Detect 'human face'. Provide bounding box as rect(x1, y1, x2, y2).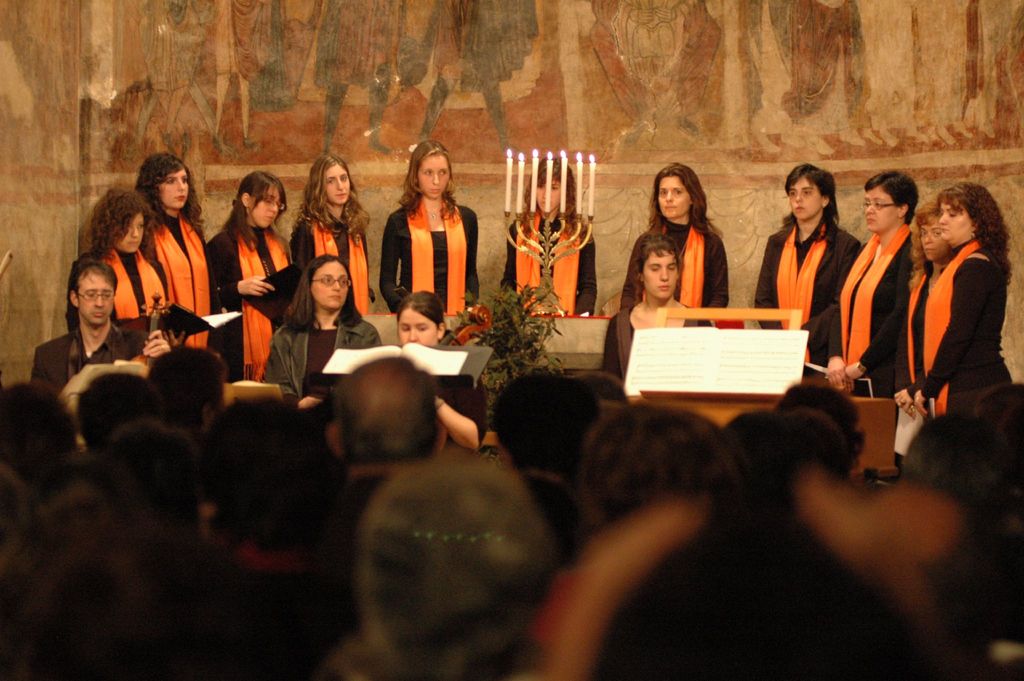
rect(863, 192, 900, 224).
